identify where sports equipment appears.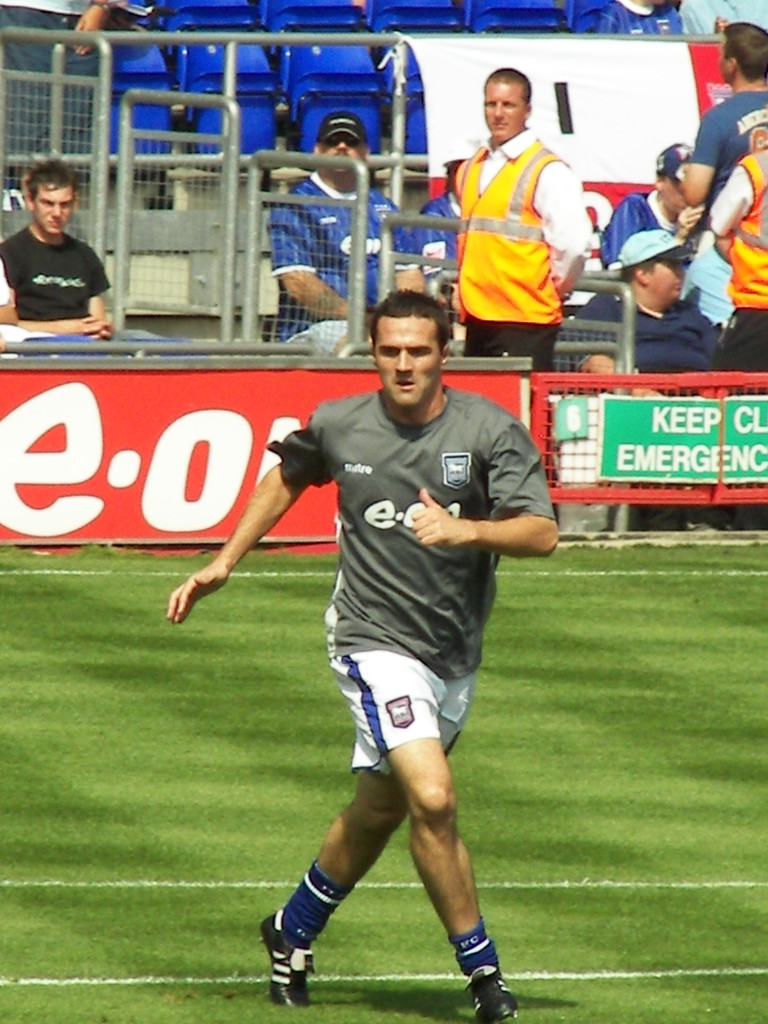
Appears at locate(458, 964, 515, 1023).
